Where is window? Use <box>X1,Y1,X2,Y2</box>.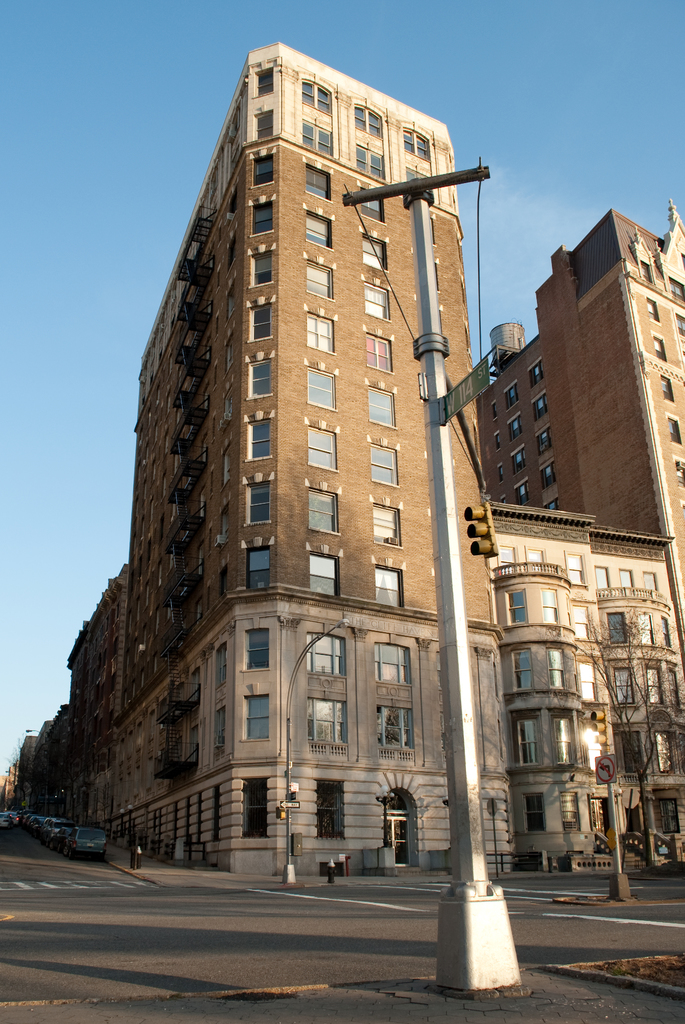
<box>244,359,274,399</box>.
